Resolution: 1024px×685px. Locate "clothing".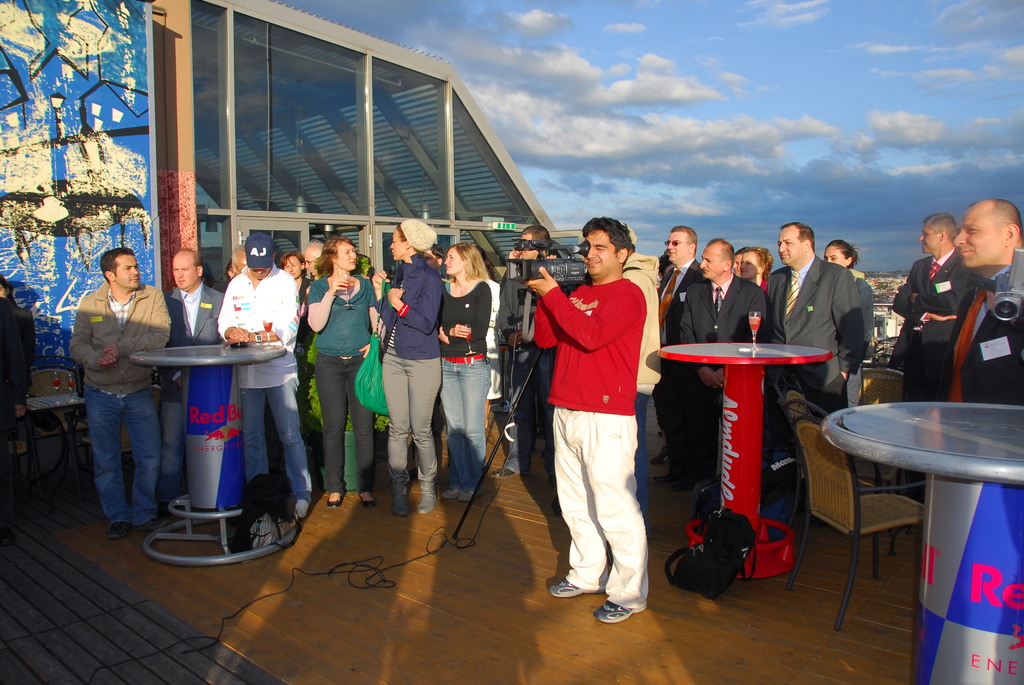
[626,257,658,384].
